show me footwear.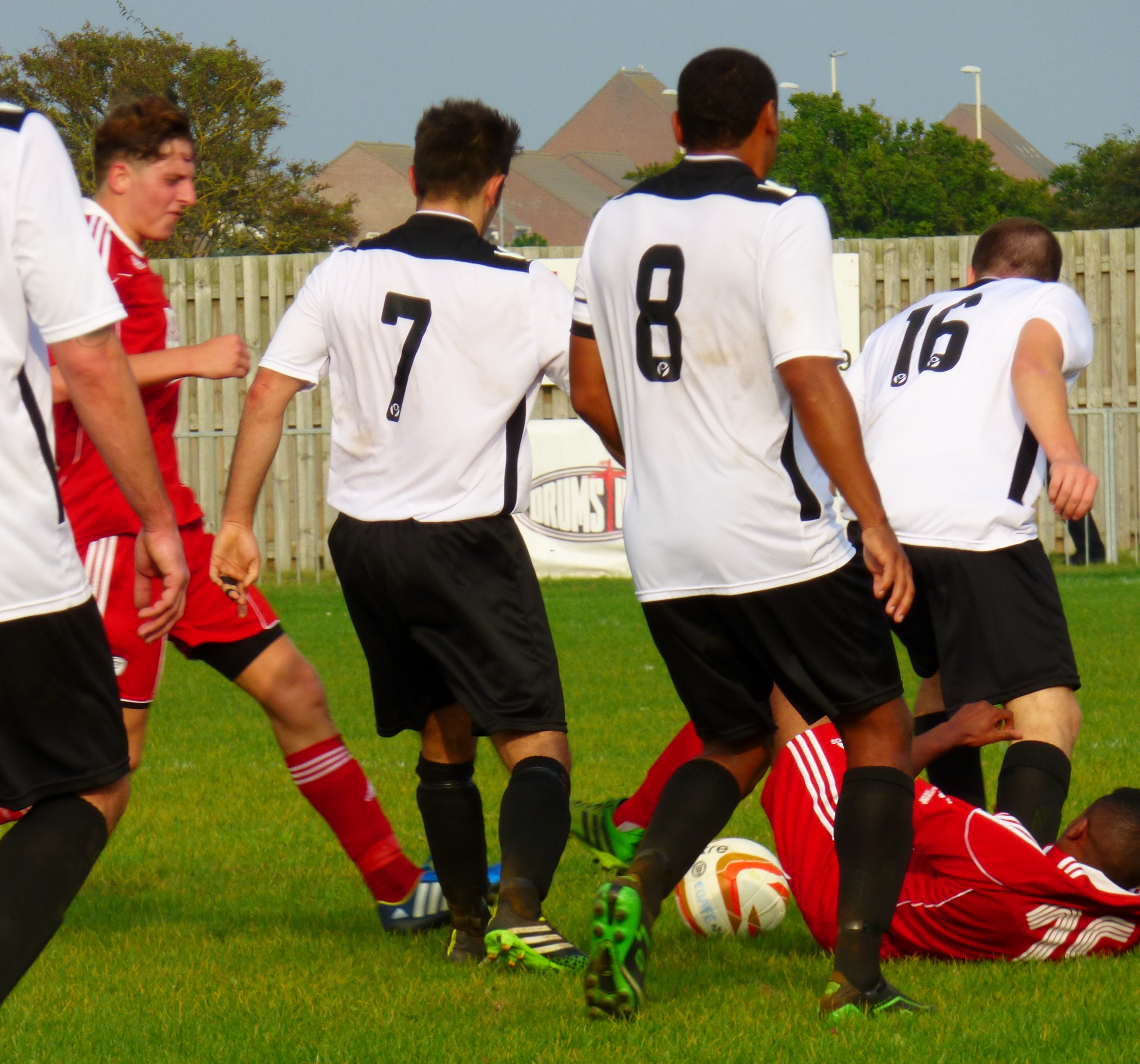
footwear is here: {"left": 164, "top": 312, "right": 203, "bottom": 329}.
